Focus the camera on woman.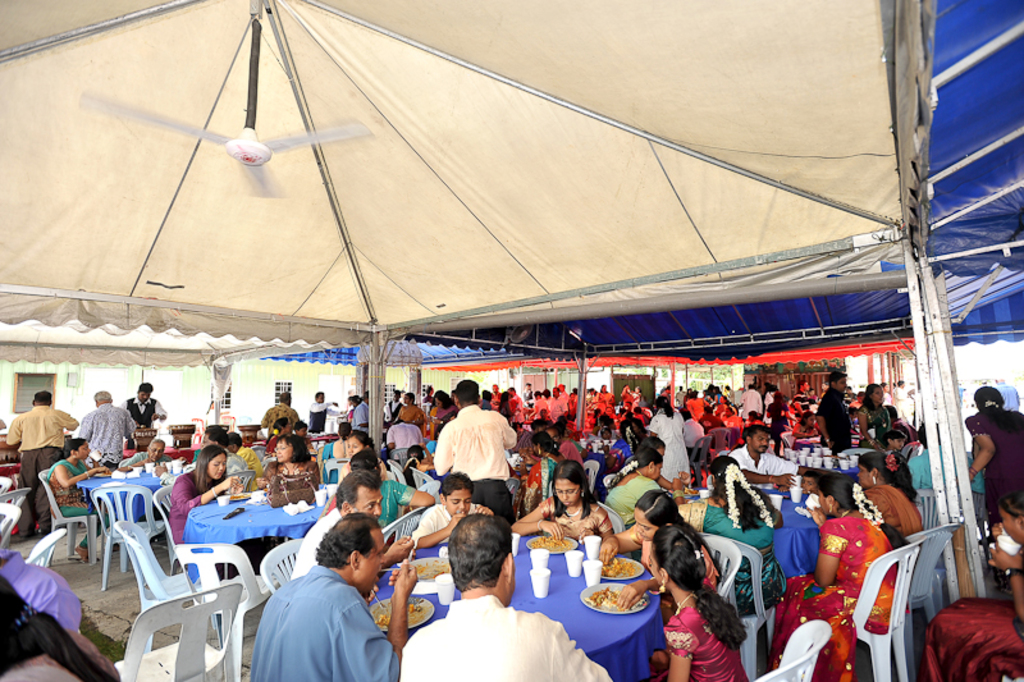
Focus region: [left=650, top=389, right=701, bottom=473].
